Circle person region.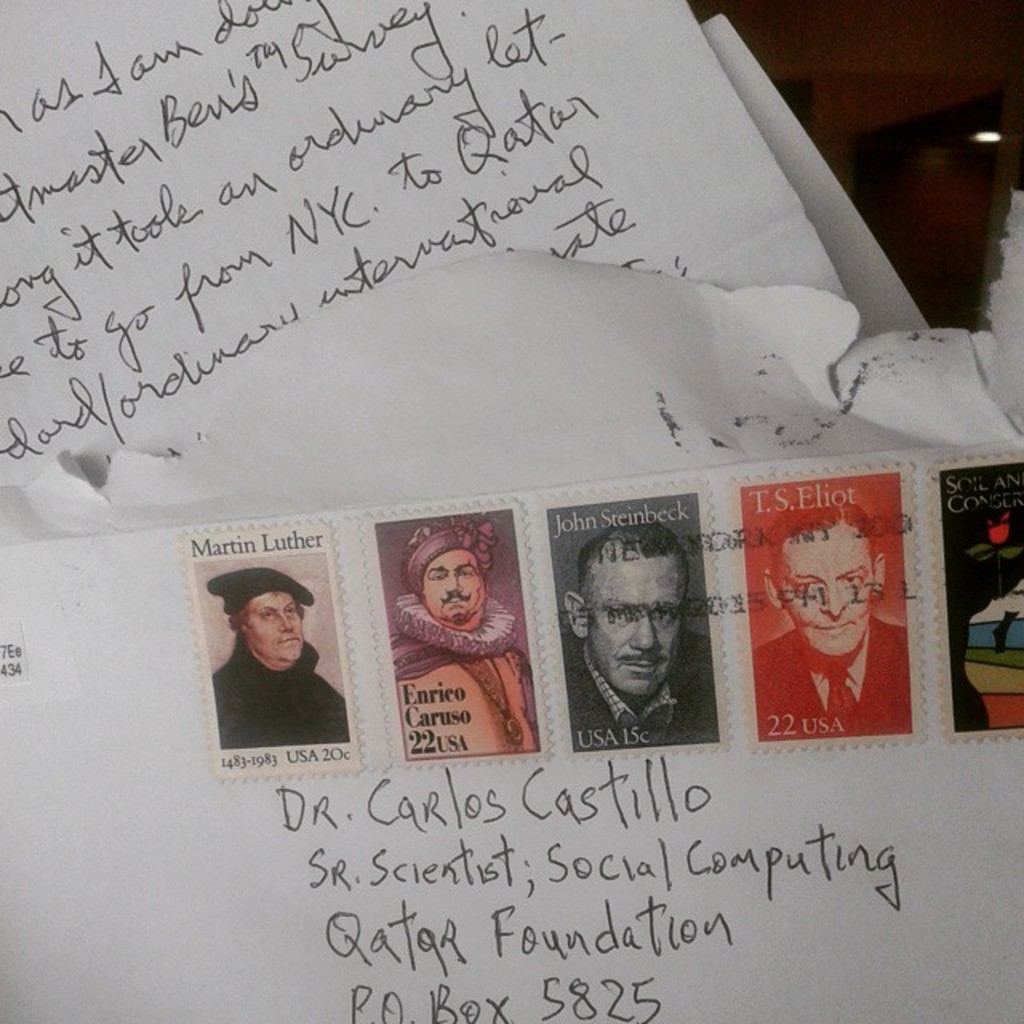
Region: locate(208, 566, 334, 755).
